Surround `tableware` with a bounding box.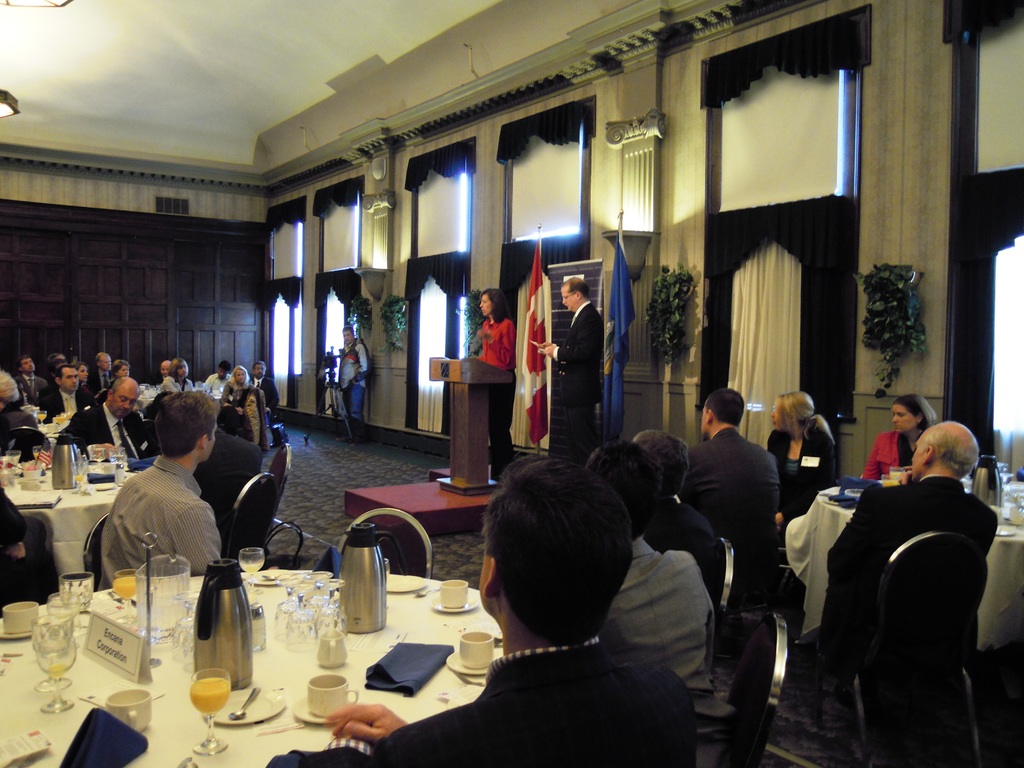
<region>305, 671, 356, 718</region>.
